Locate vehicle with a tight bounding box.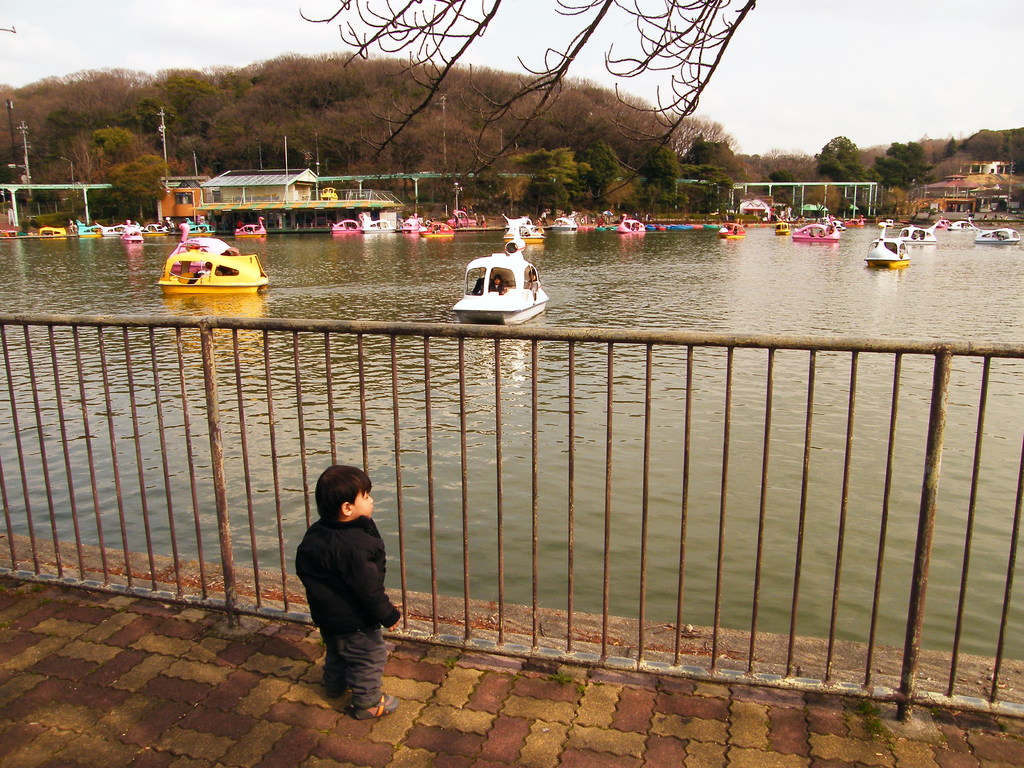
BBox(722, 218, 744, 241).
